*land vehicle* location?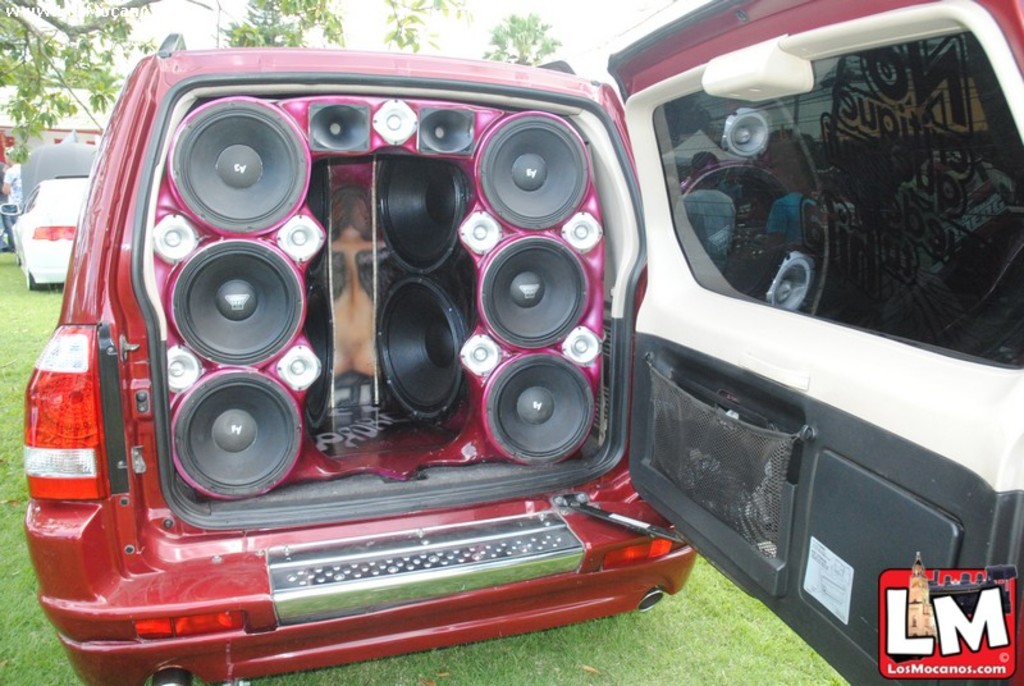
{"x1": 14, "y1": 175, "x2": 90, "y2": 292}
